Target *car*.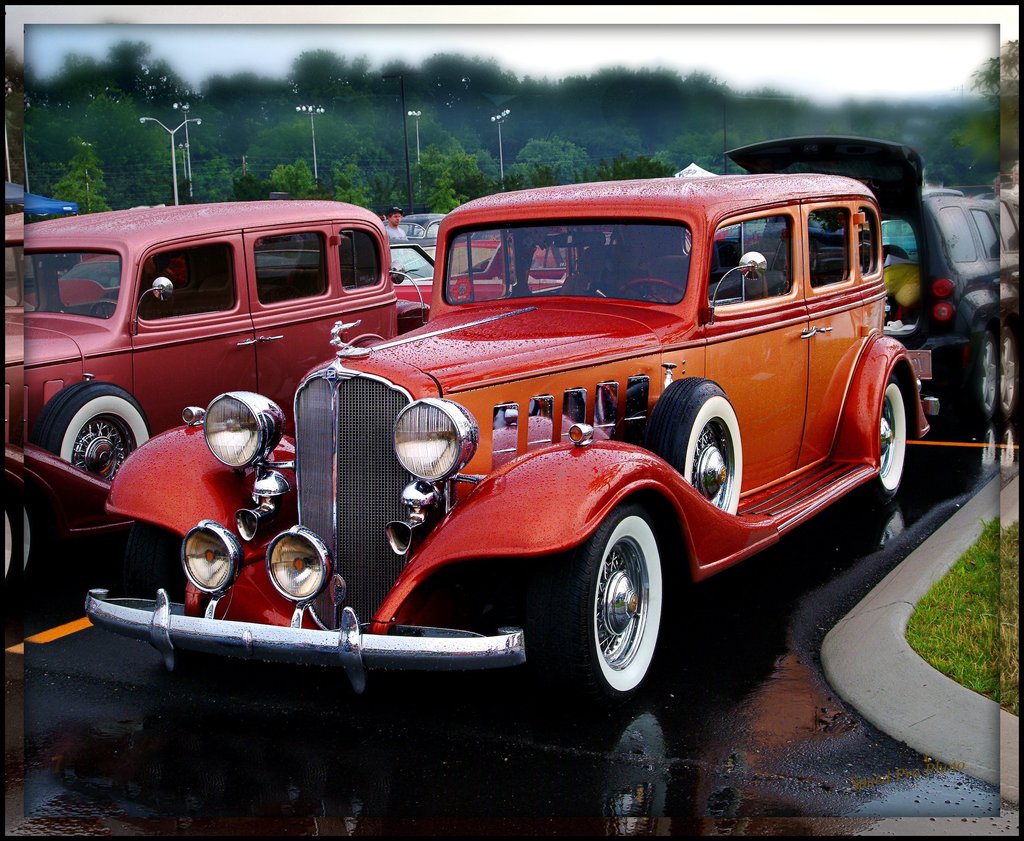
Target region: (left=390, top=215, right=452, bottom=276).
